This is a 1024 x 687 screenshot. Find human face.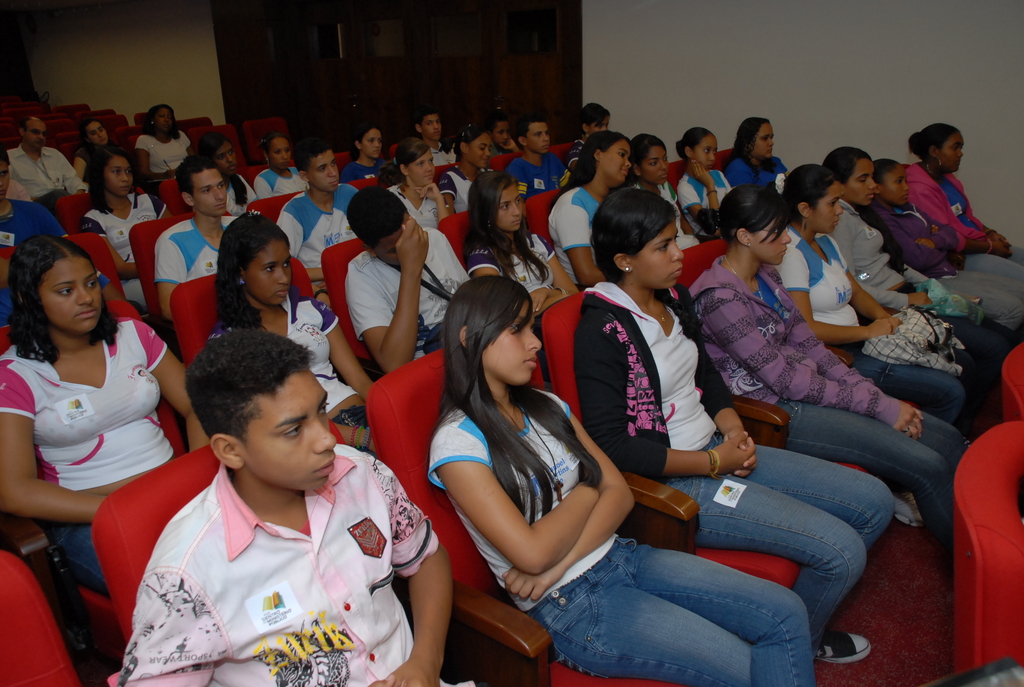
Bounding box: box=[179, 166, 229, 212].
